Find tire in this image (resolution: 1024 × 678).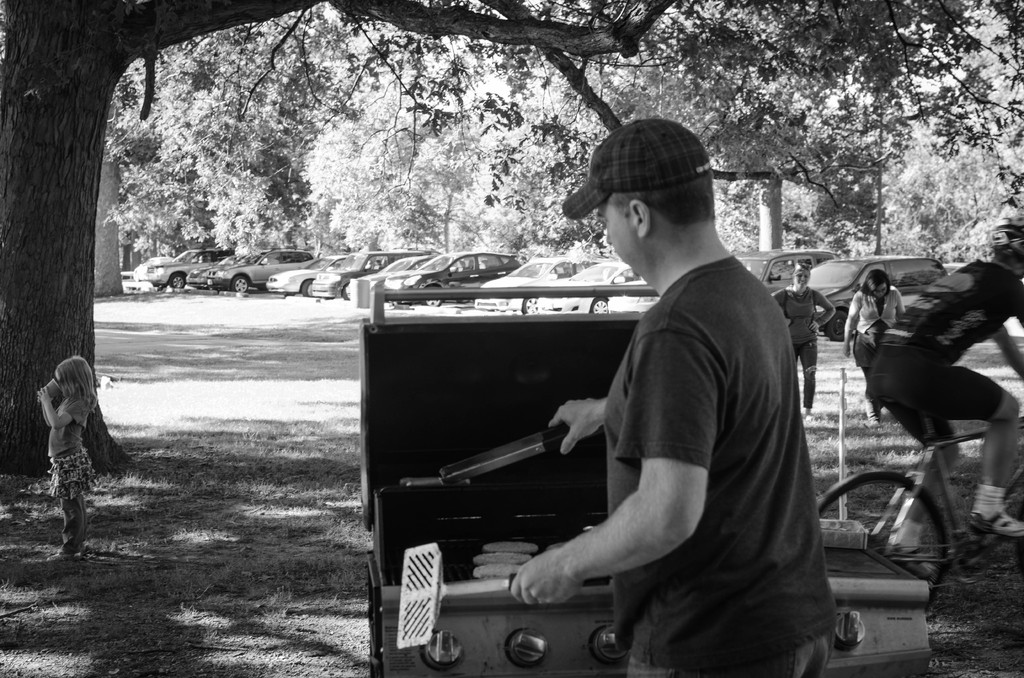
[left=232, top=277, right=248, bottom=292].
